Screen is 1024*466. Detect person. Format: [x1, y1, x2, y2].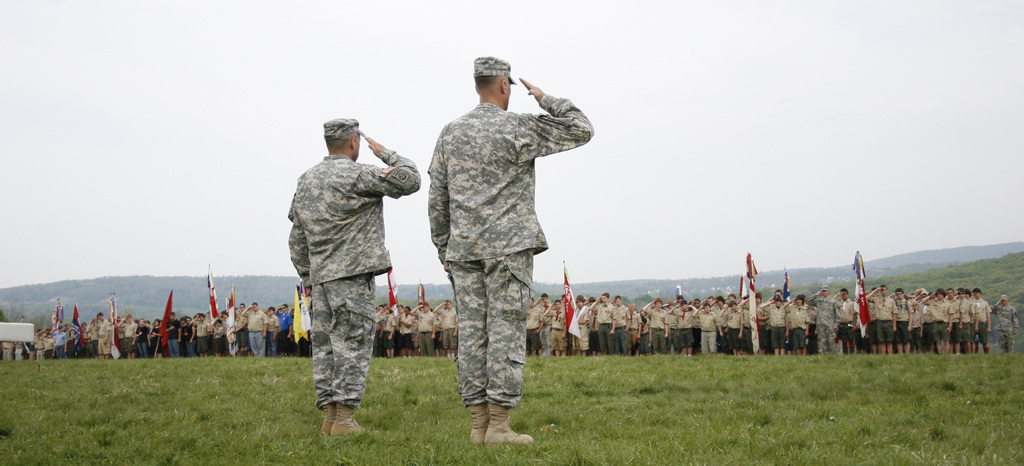
[282, 117, 420, 437].
